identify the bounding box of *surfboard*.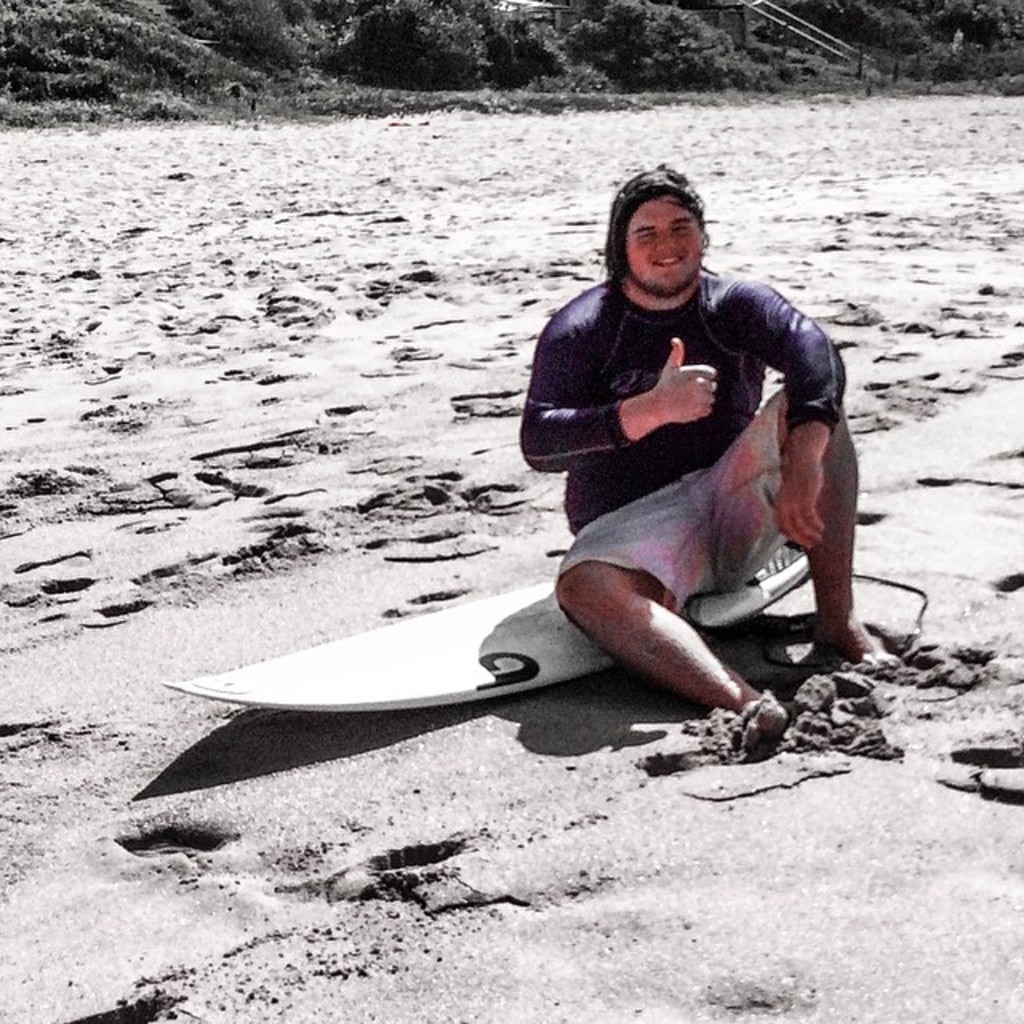
[157, 534, 811, 717].
